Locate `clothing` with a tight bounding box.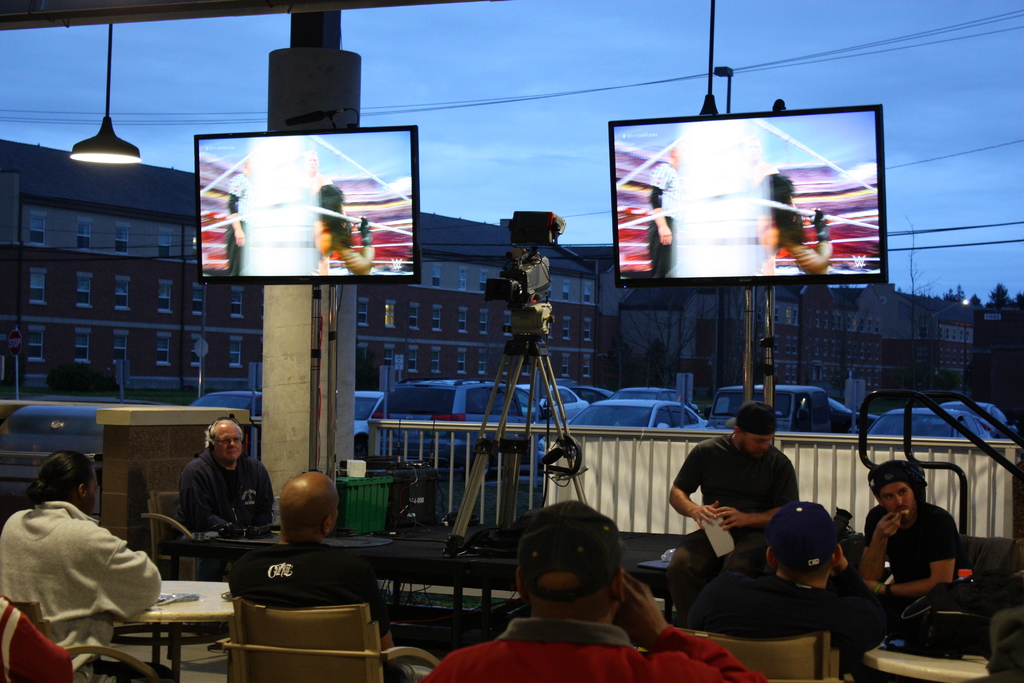
(859,502,963,637).
